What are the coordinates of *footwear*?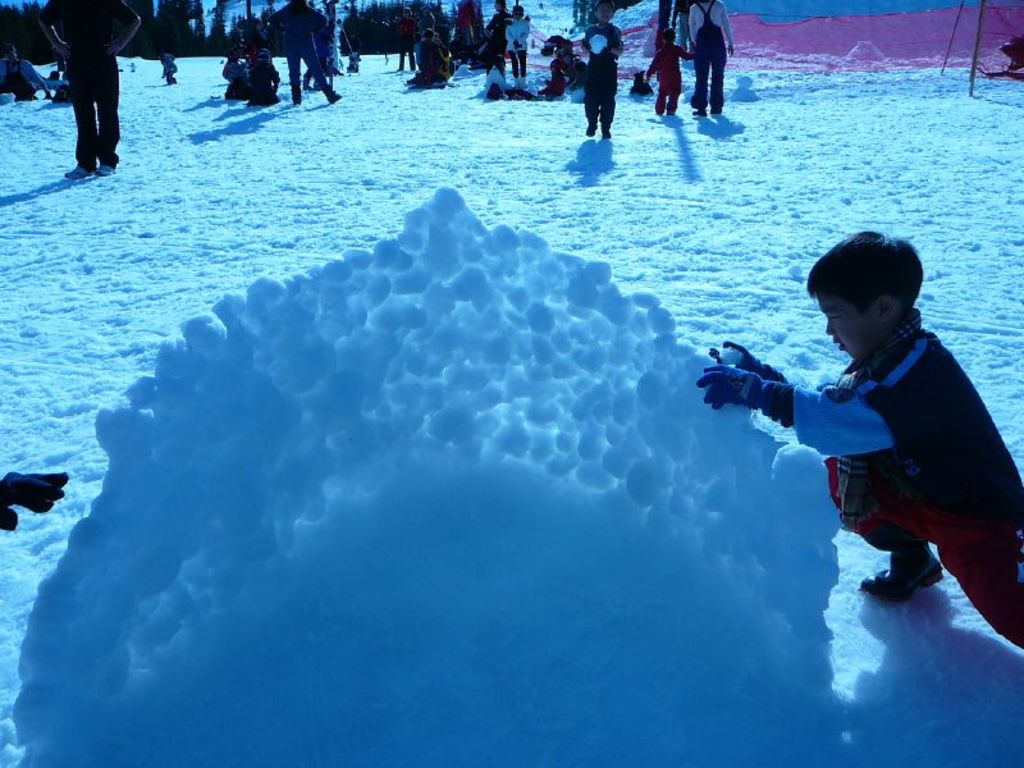
[x1=859, y1=557, x2=945, y2=608].
